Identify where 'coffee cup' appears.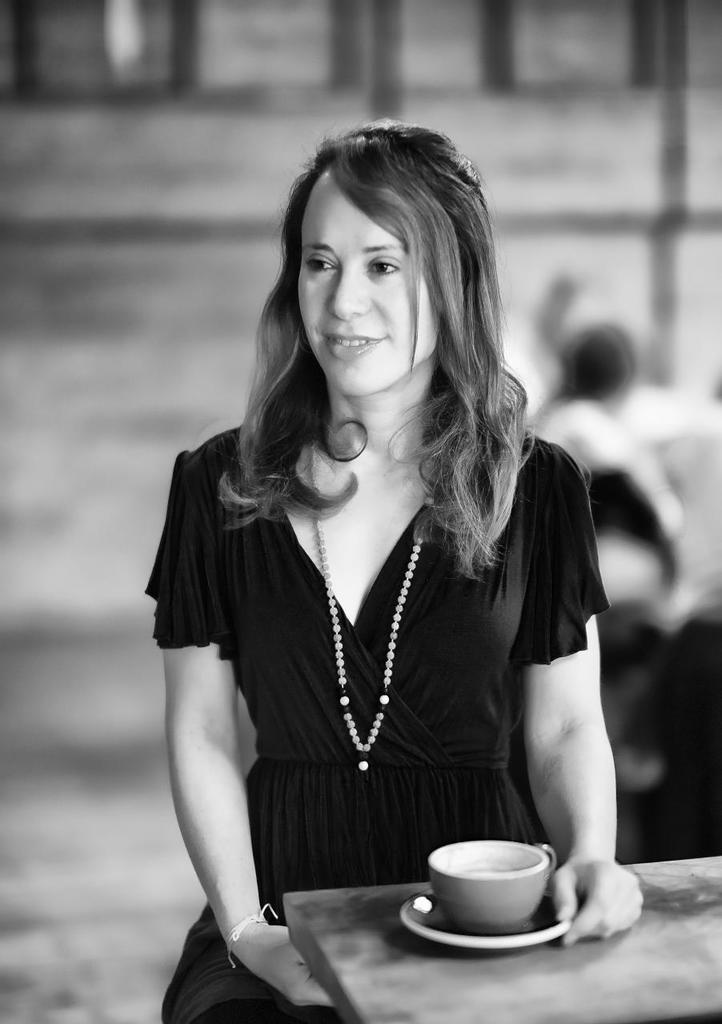
Appears at x1=428, y1=839, x2=556, y2=934.
